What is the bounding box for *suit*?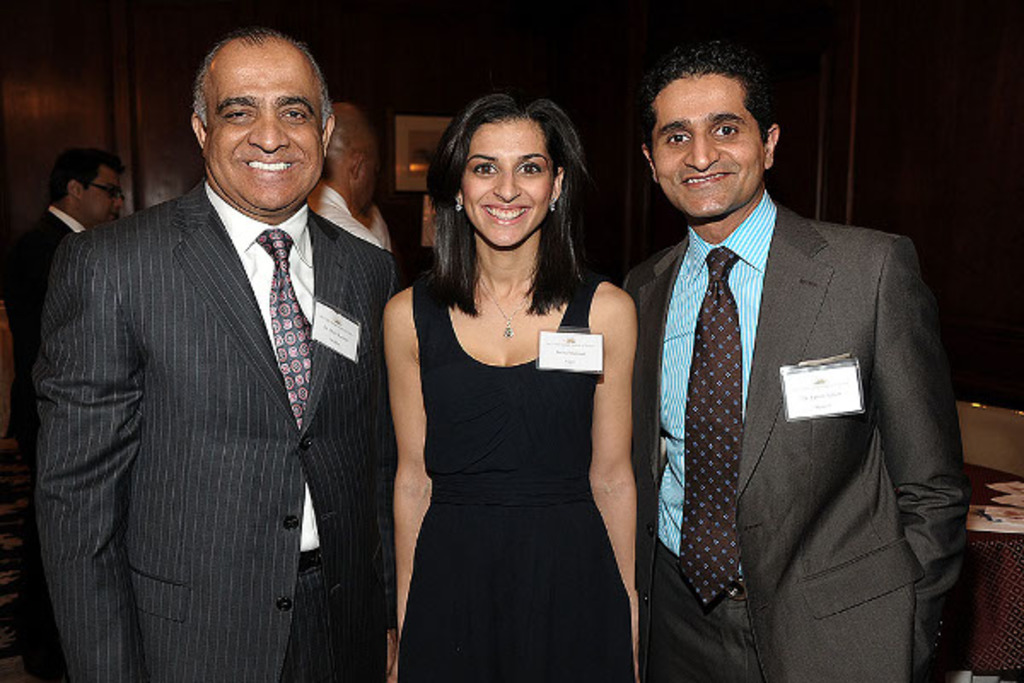
<bbox>618, 63, 964, 682</bbox>.
